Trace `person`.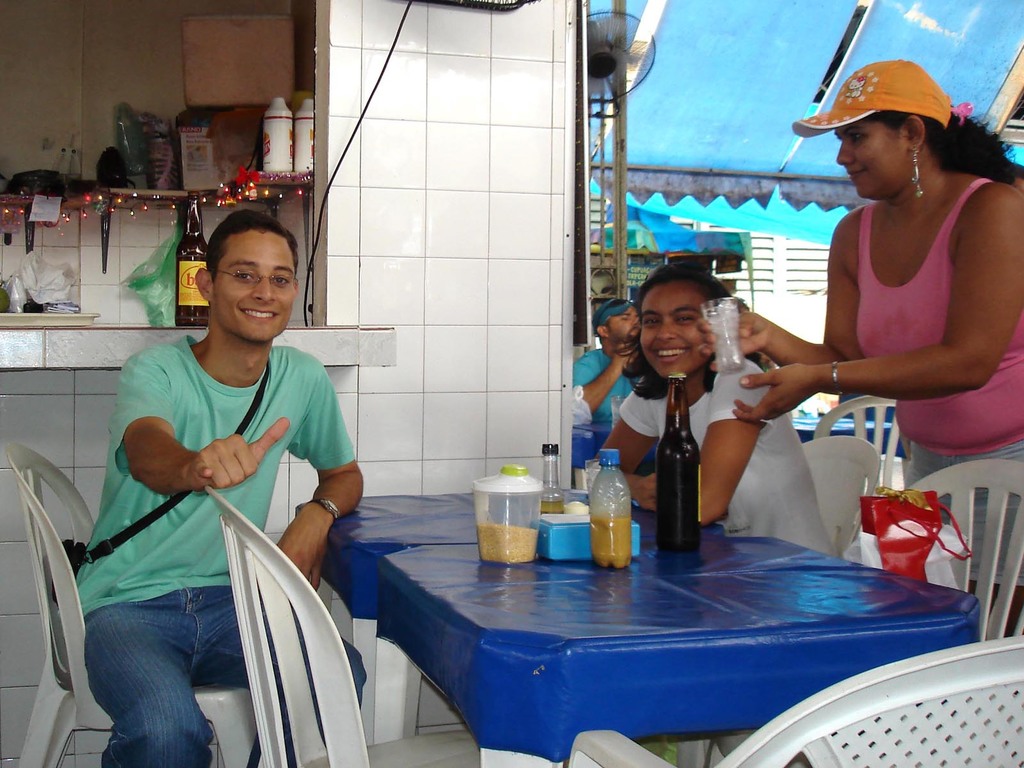
Traced to l=575, t=298, r=654, b=482.
